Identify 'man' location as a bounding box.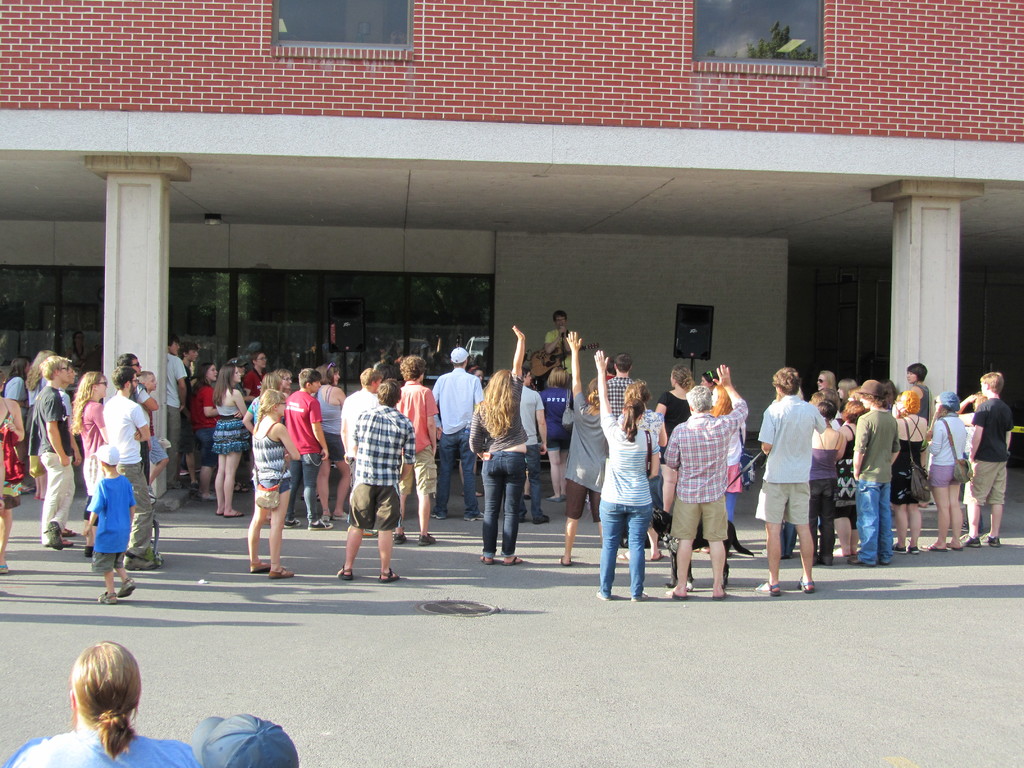
(240,352,265,403).
